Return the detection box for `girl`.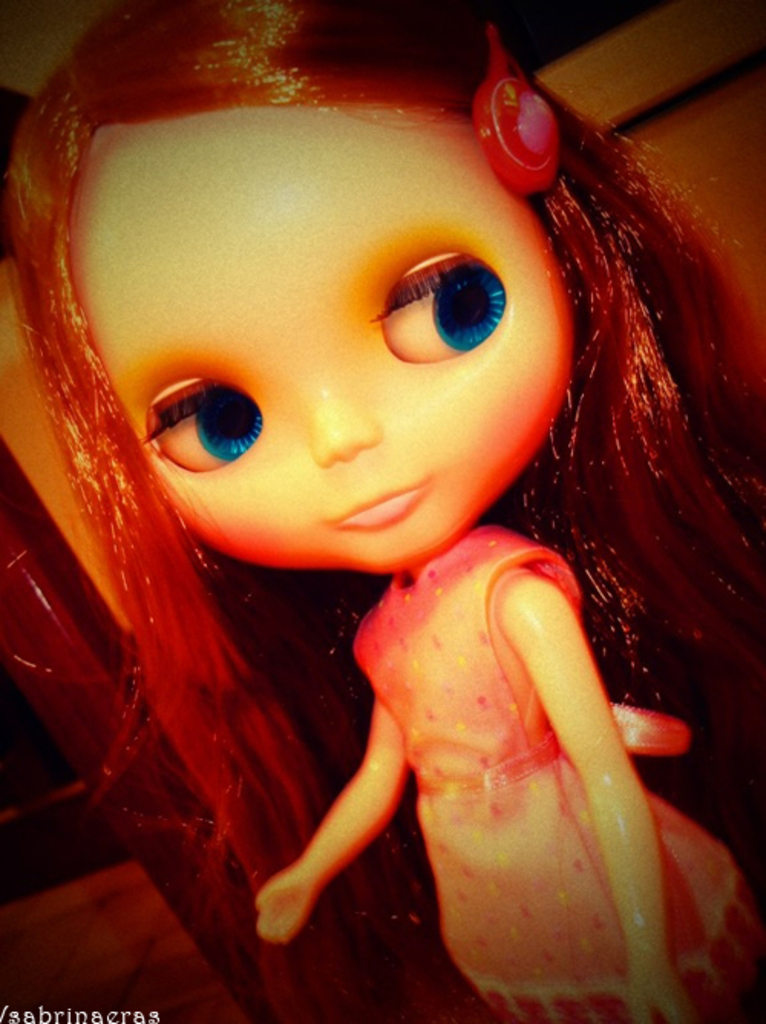
(0,0,764,1022).
